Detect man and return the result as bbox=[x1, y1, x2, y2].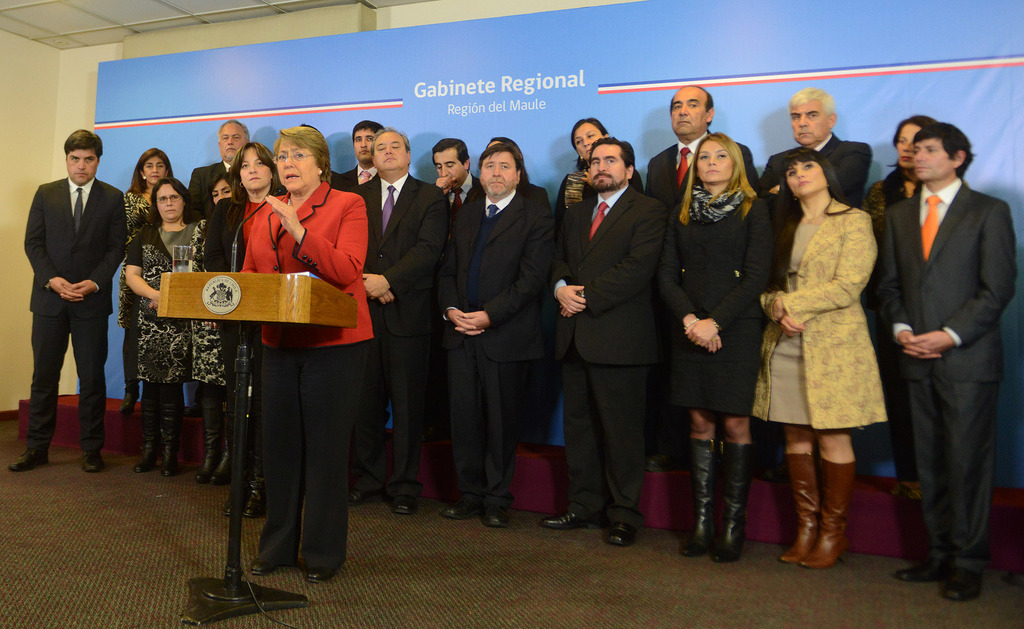
bbox=[645, 83, 761, 204].
